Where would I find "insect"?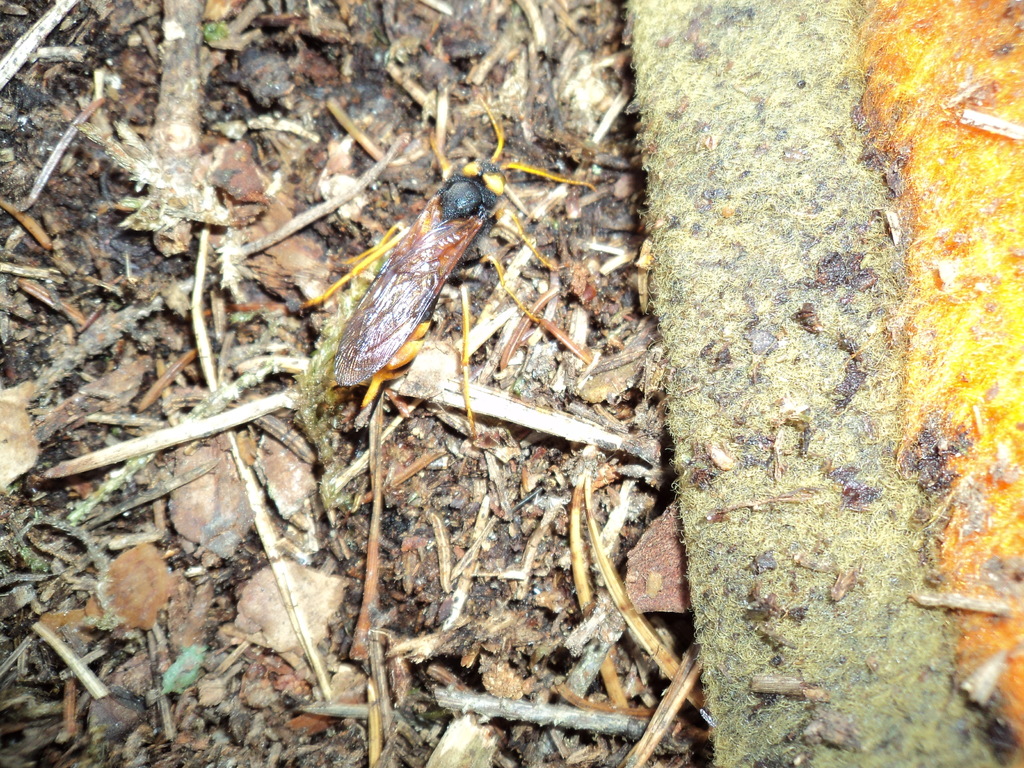
At 287:87:603:442.
